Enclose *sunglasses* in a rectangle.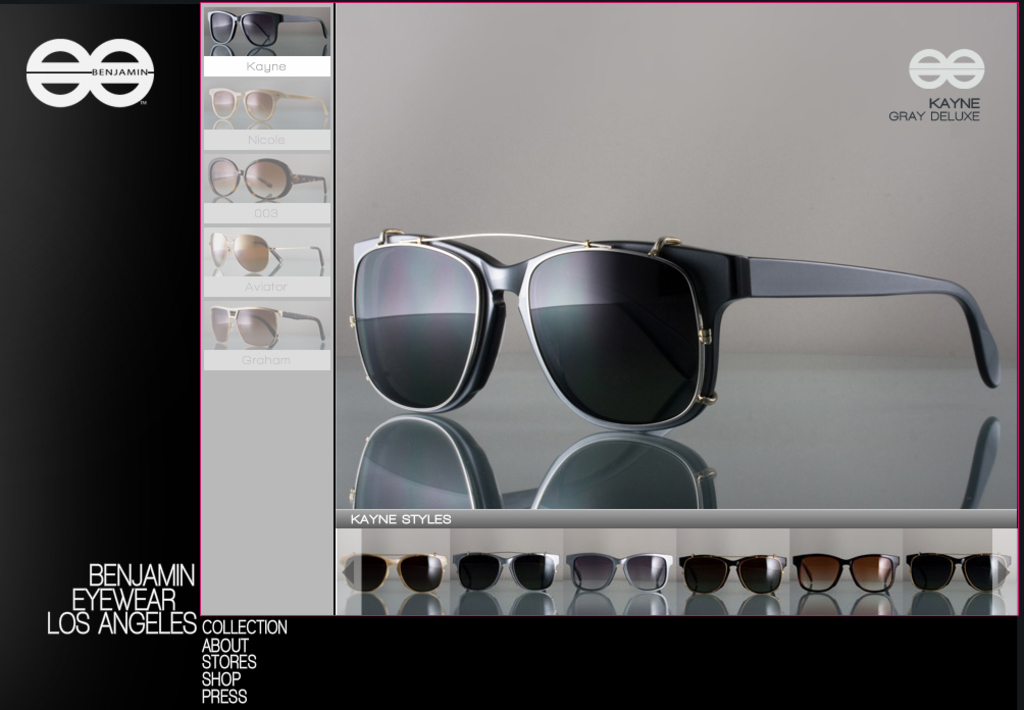
204, 8, 331, 47.
